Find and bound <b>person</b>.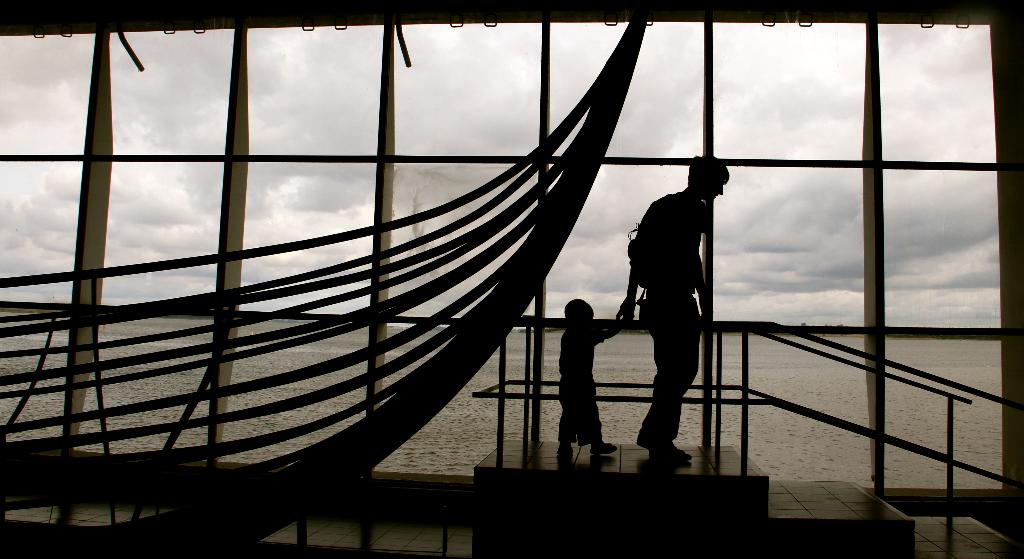
Bound: <region>630, 145, 733, 450</region>.
